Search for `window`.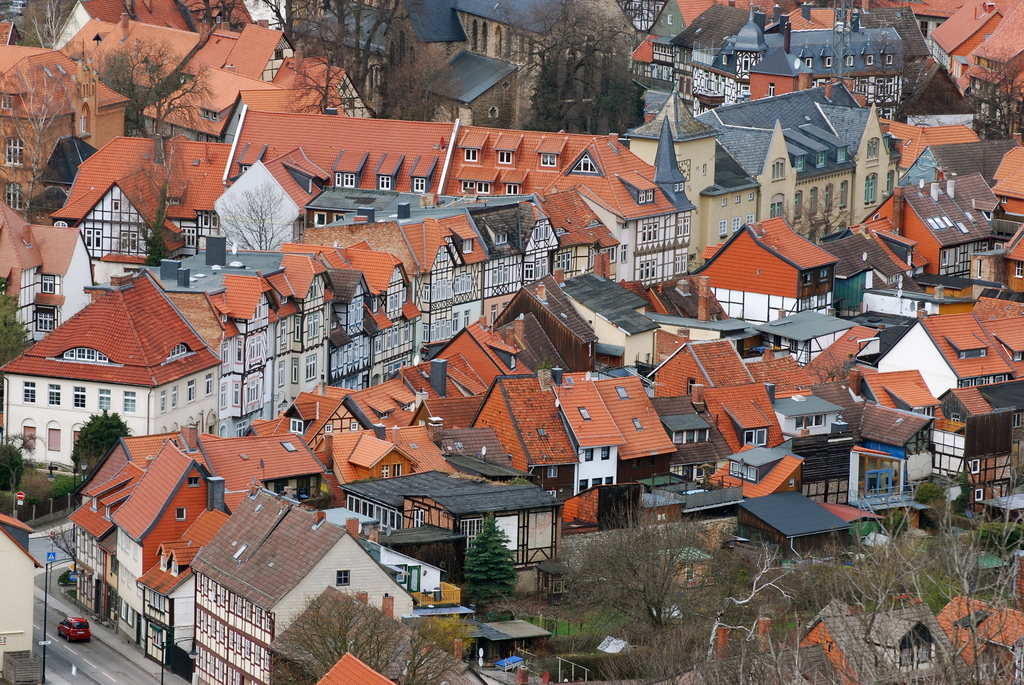
Found at <bbox>169, 125, 177, 138</bbox>.
